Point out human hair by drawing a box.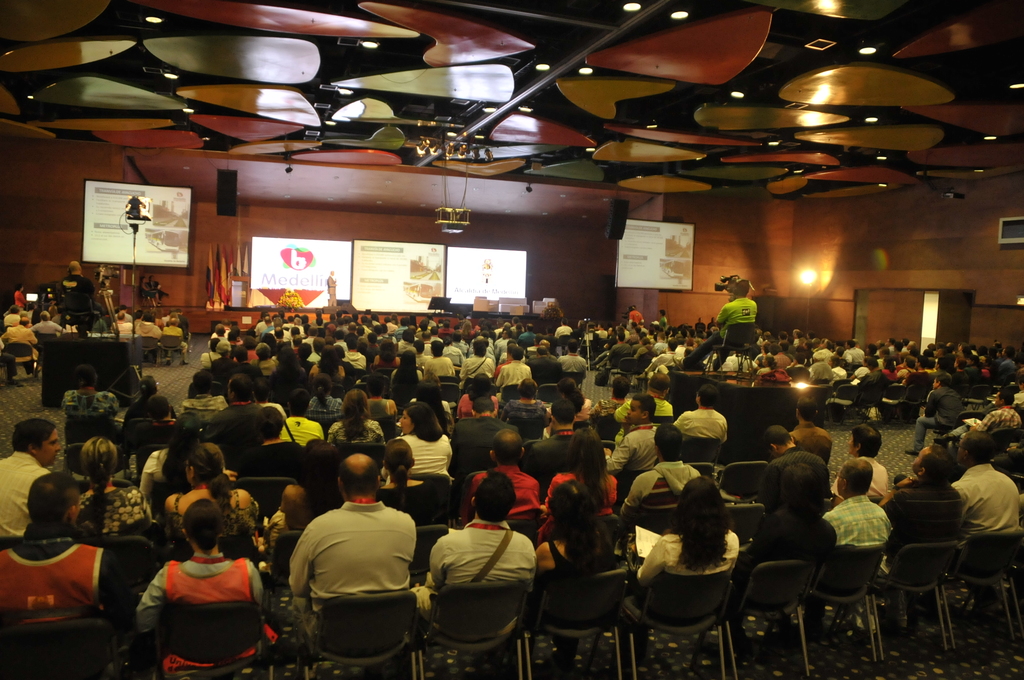
box=[10, 417, 56, 455].
